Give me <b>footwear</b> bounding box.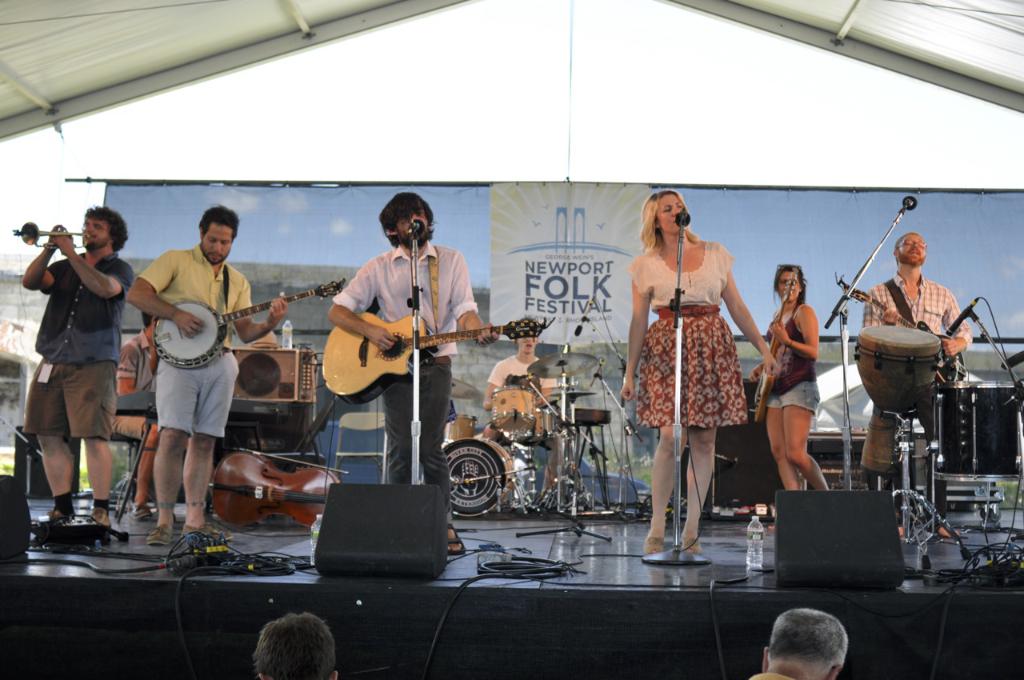
x1=676 y1=535 x2=707 y2=554.
